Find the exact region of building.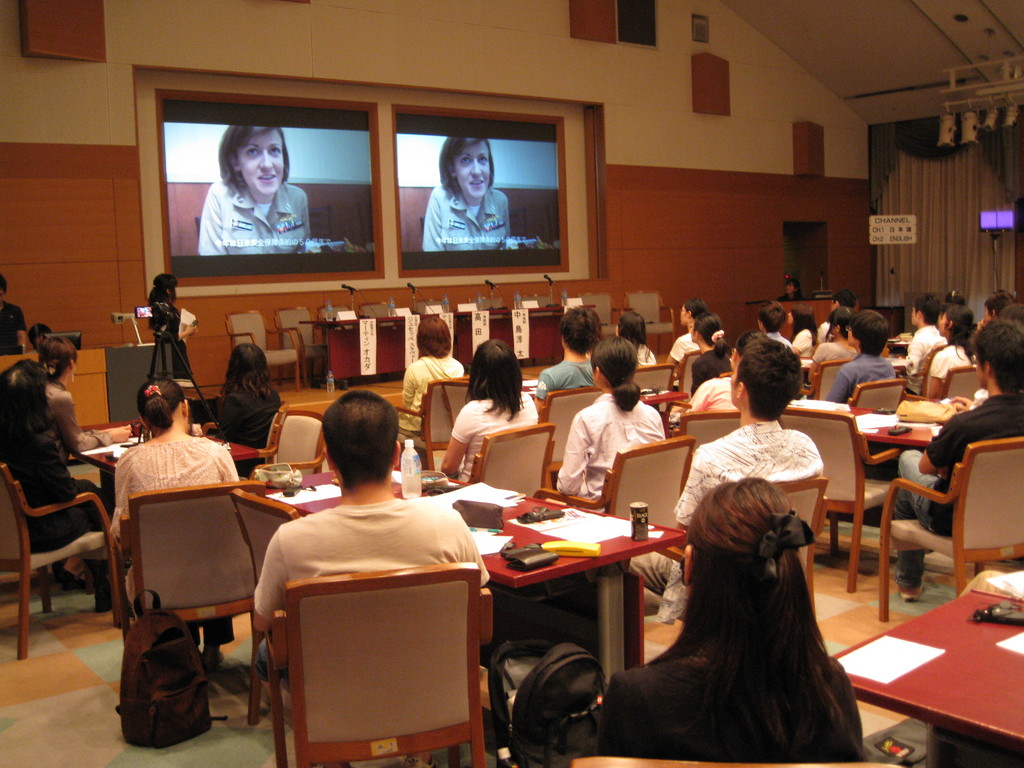
Exact region: (0,0,1023,767).
